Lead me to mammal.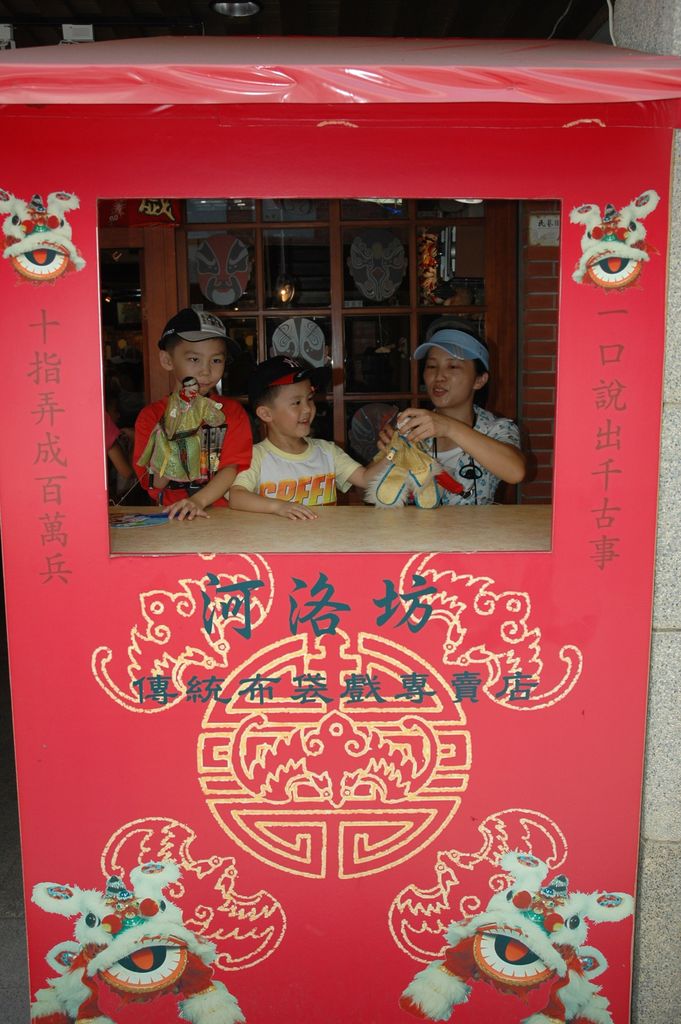
Lead to [399,845,637,1023].
